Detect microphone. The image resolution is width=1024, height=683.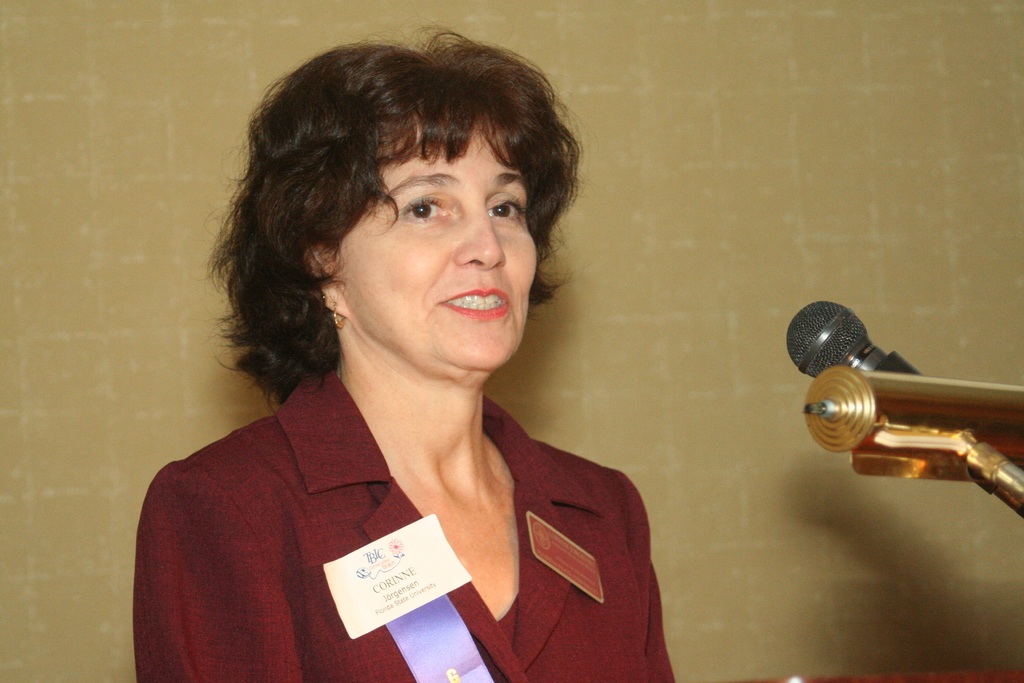
select_region(785, 296, 921, 379).
